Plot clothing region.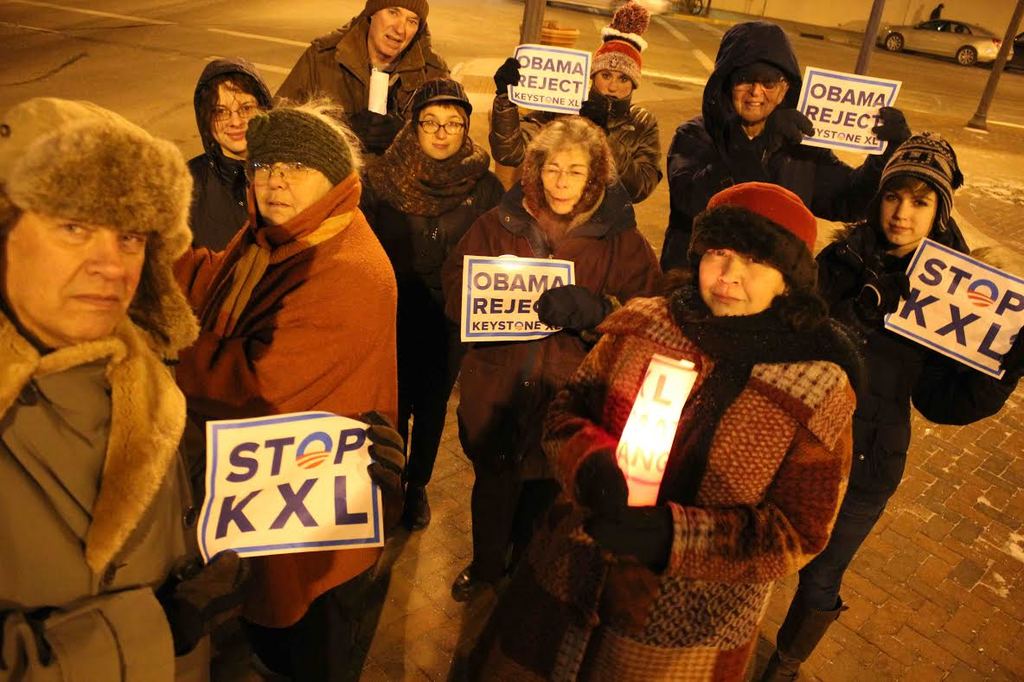
Plotted at (356,144,509,487).
